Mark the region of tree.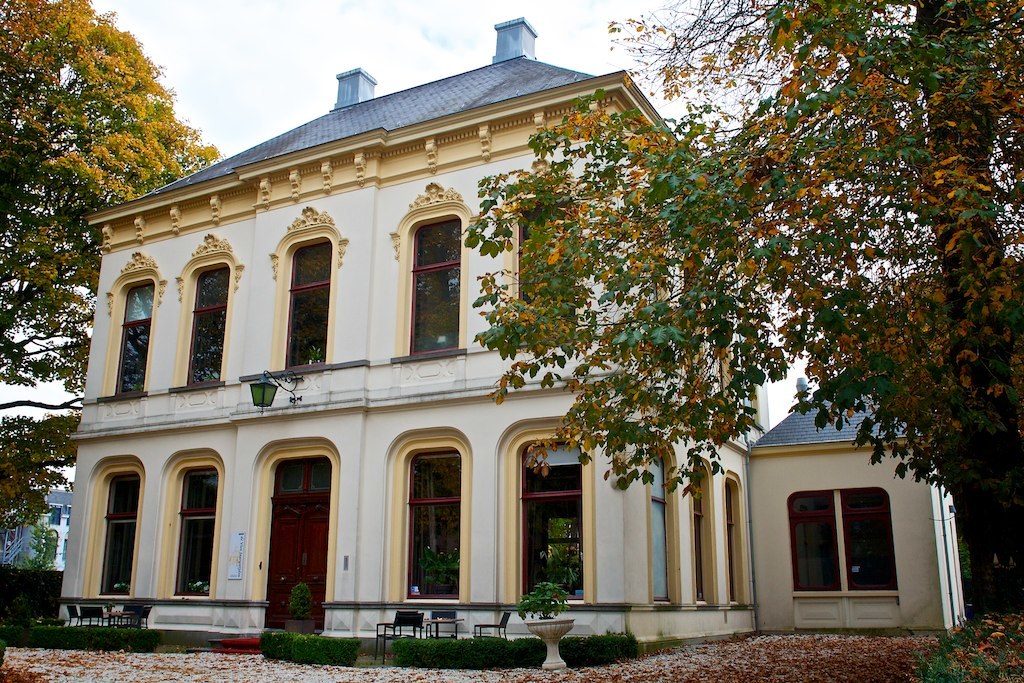
Region: l=0, t=0, r=222, b=532.
